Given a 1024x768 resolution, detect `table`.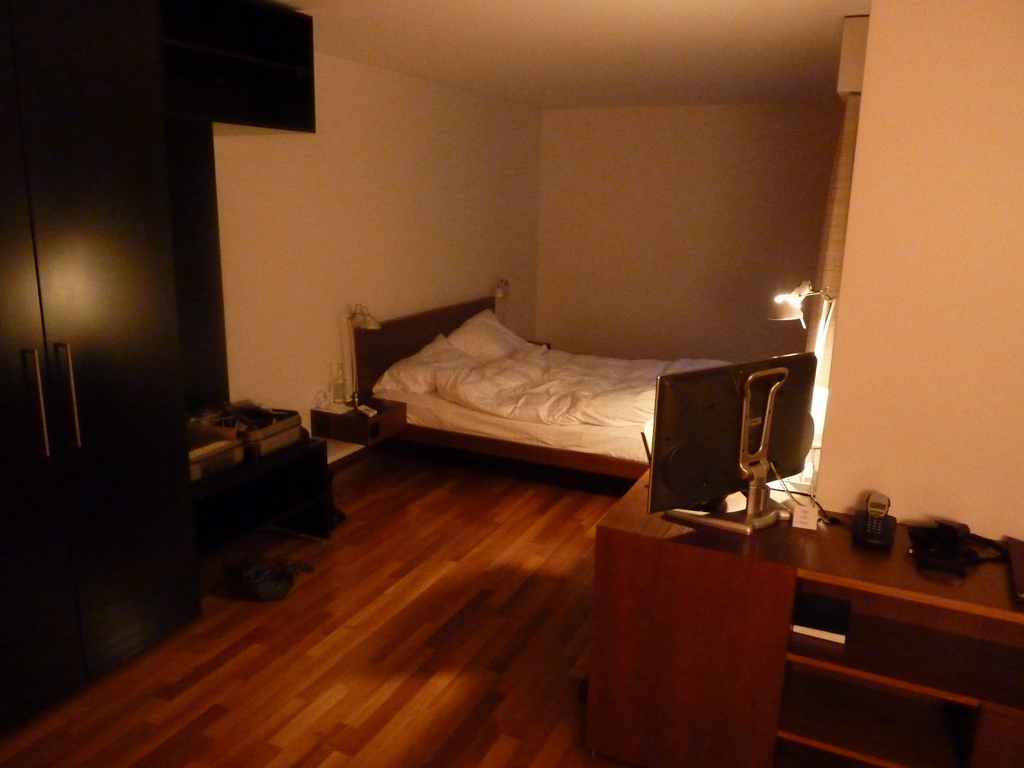
<region>594, 460, 1023, 767</region>.
